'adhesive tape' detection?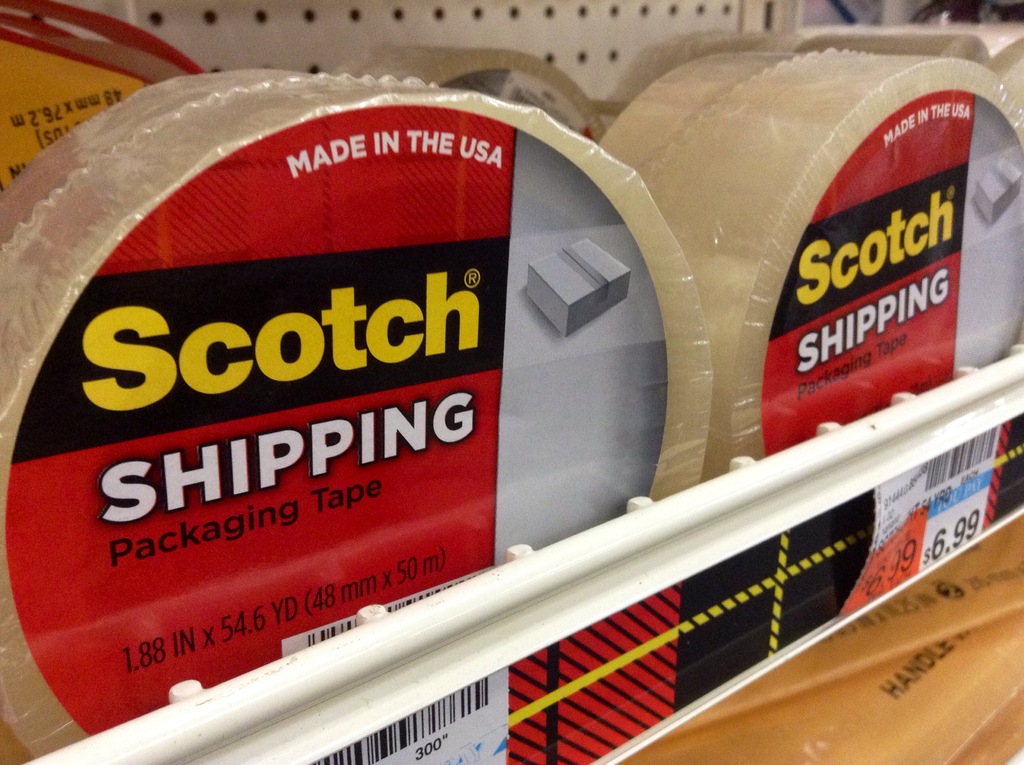
367 40 607 146
